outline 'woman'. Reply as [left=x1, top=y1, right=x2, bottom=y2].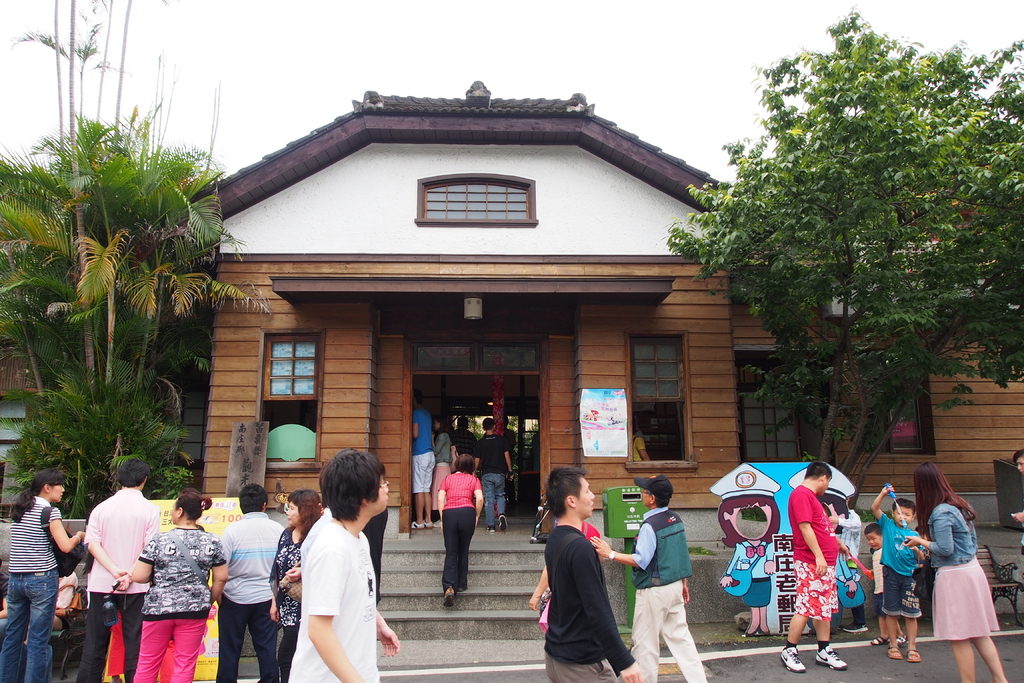
[left=0, top=472, right=85, bottom=682].
